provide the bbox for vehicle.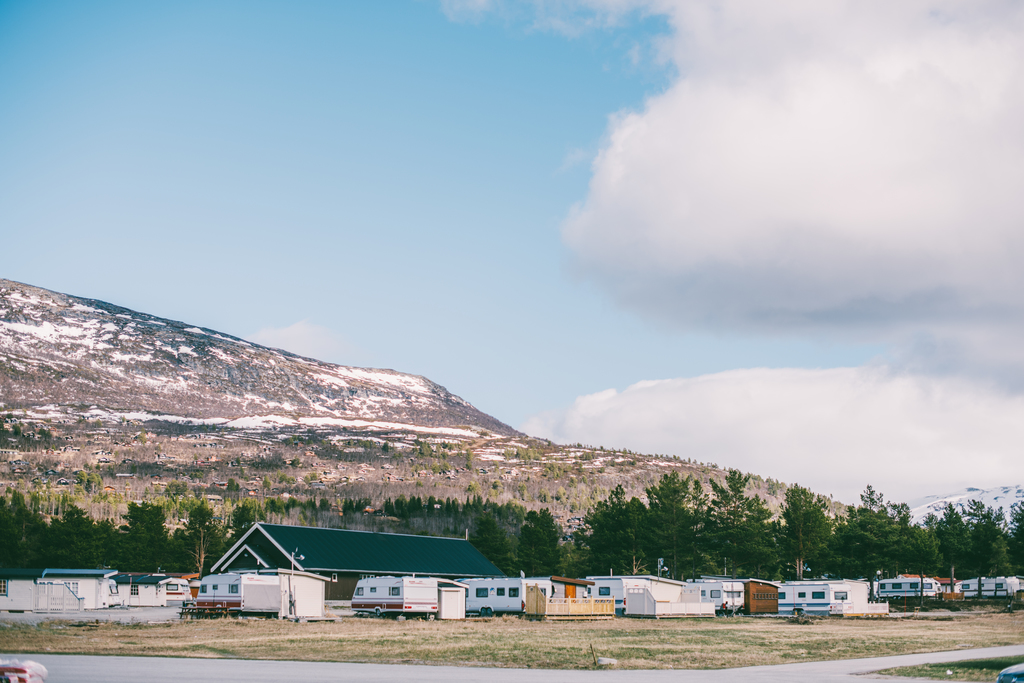
bbox(703, 579, 756, 612).
